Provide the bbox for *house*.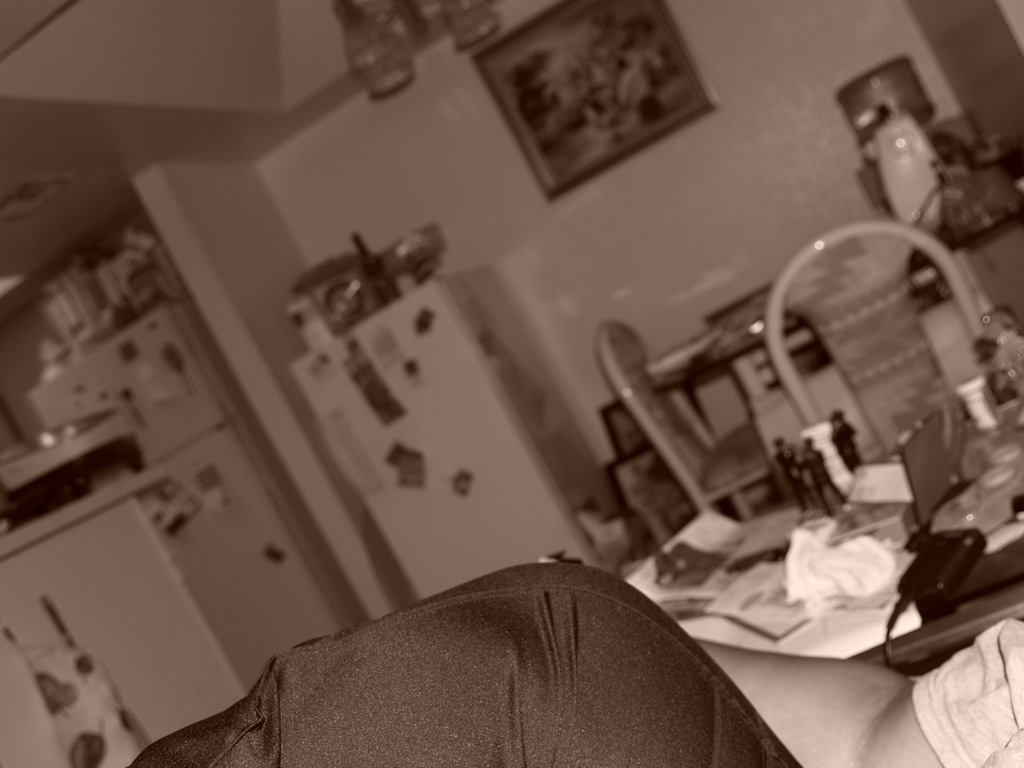
select_region(0, 0, 1023, 767).
